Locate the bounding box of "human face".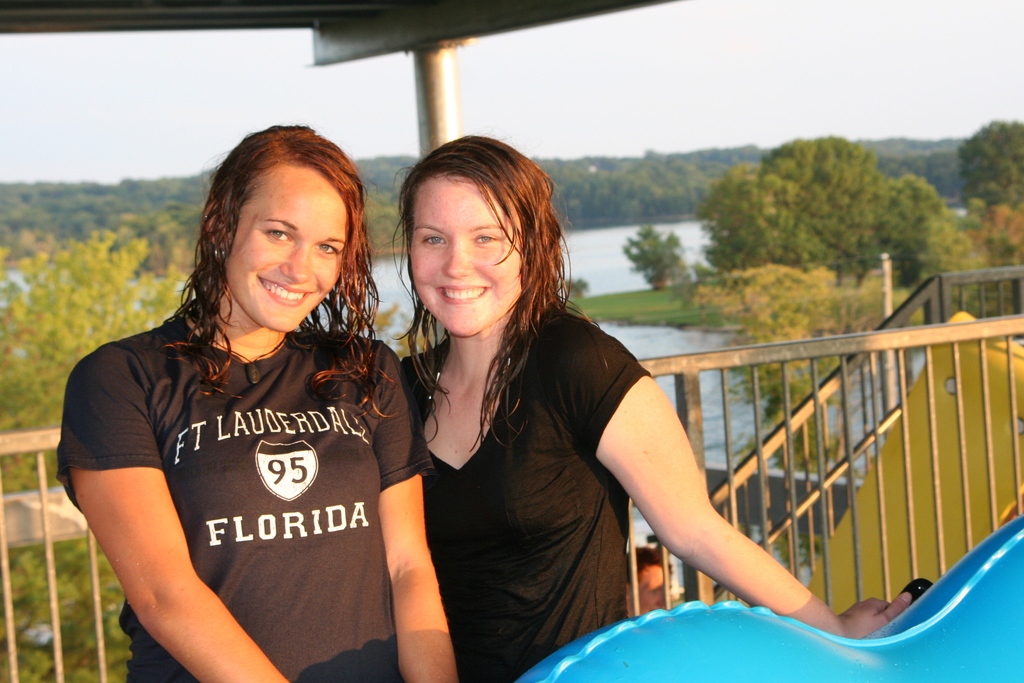
Bounding box: [x1=220, y1=163, x2=354, y2=329].
